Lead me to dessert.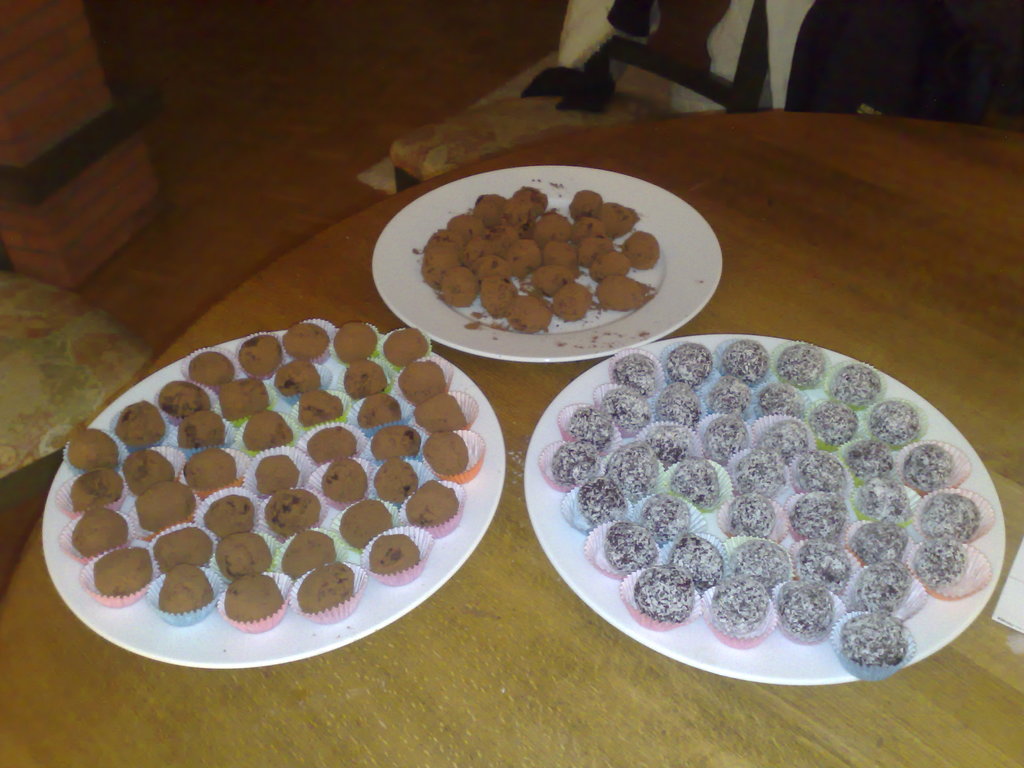
Lead to <box>401,484,456,525</box>.
